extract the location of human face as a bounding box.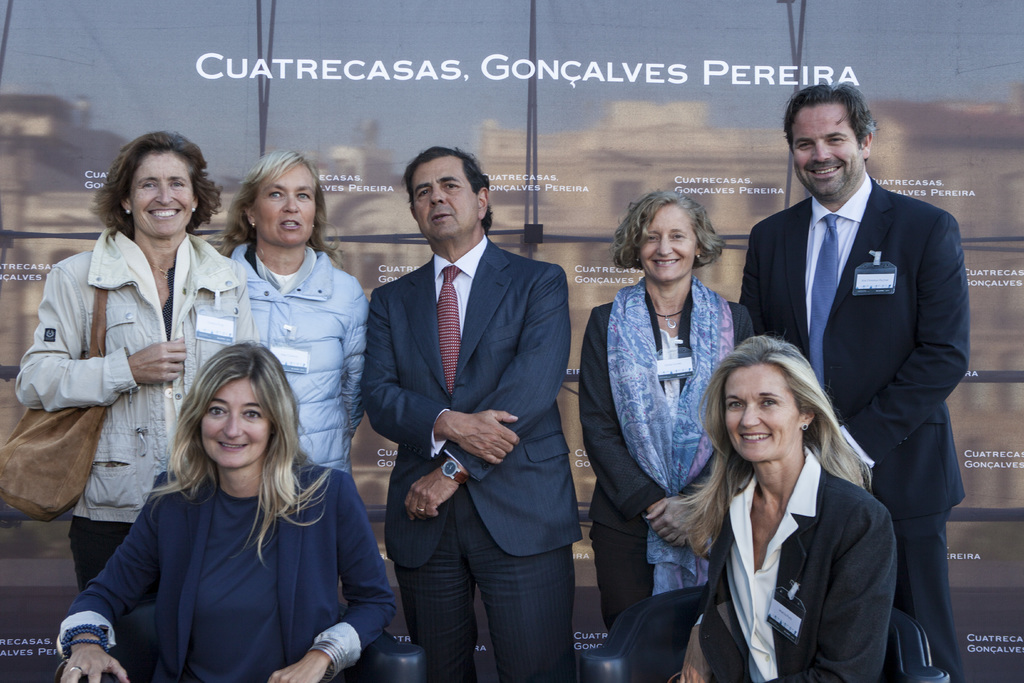
197:384:271:472.
